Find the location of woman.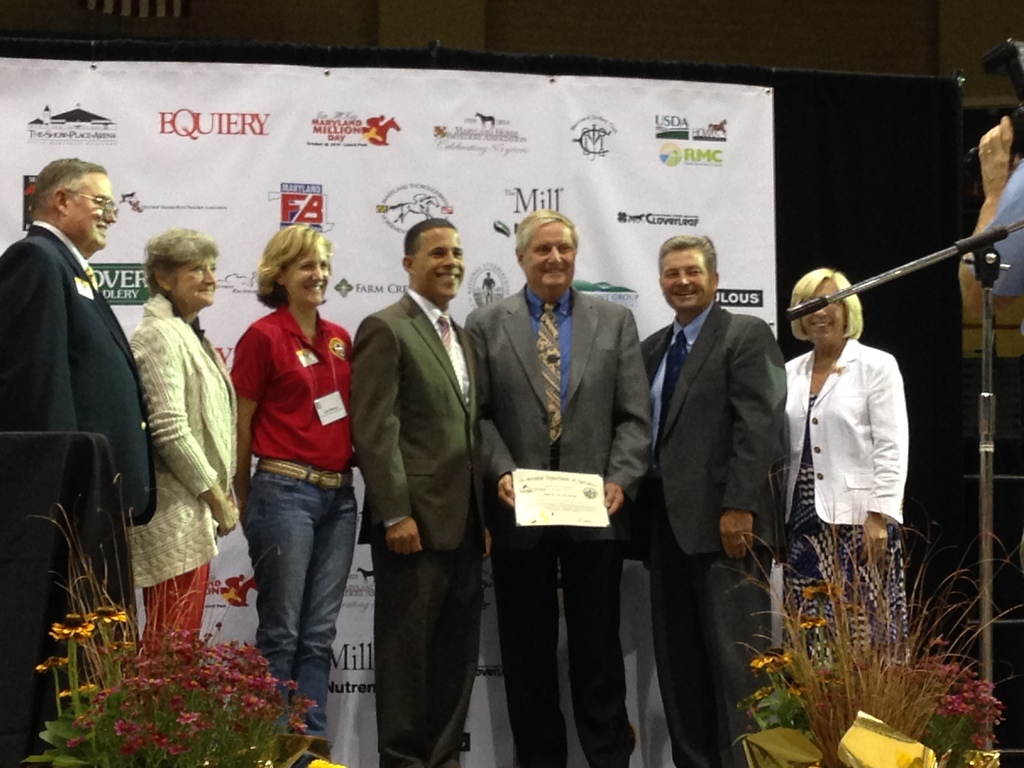
Location: pyautogui.locateOnScreen(122, 228, 236, 693).
